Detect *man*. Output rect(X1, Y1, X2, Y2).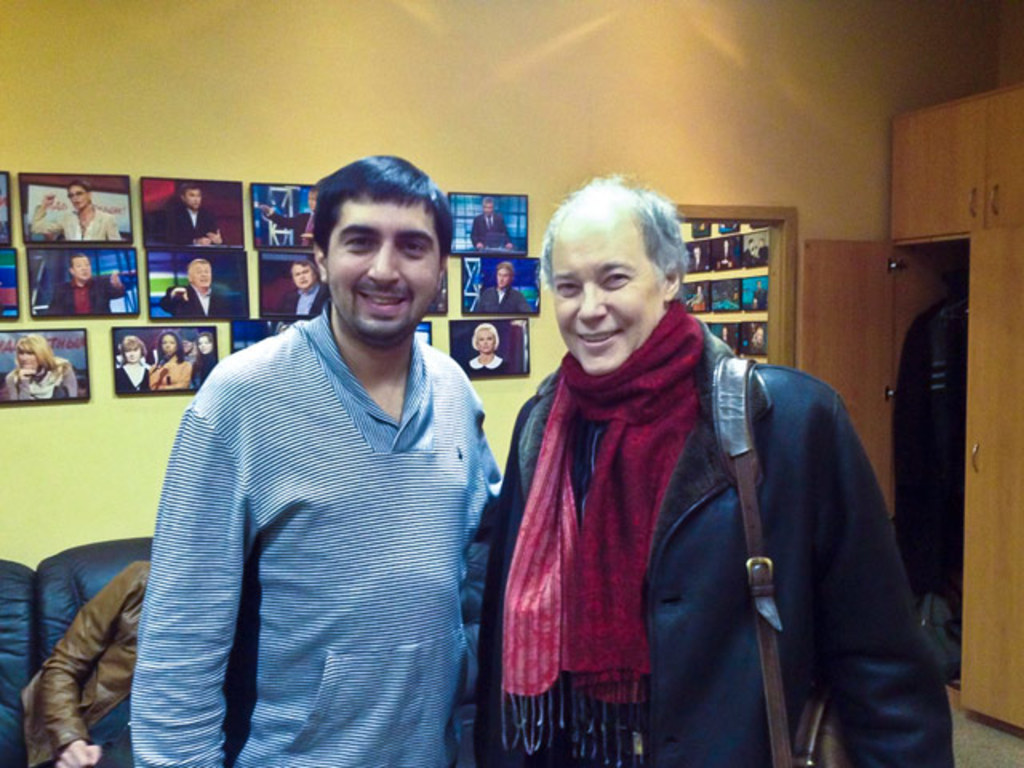
rect(715, 237, 742, 269).
